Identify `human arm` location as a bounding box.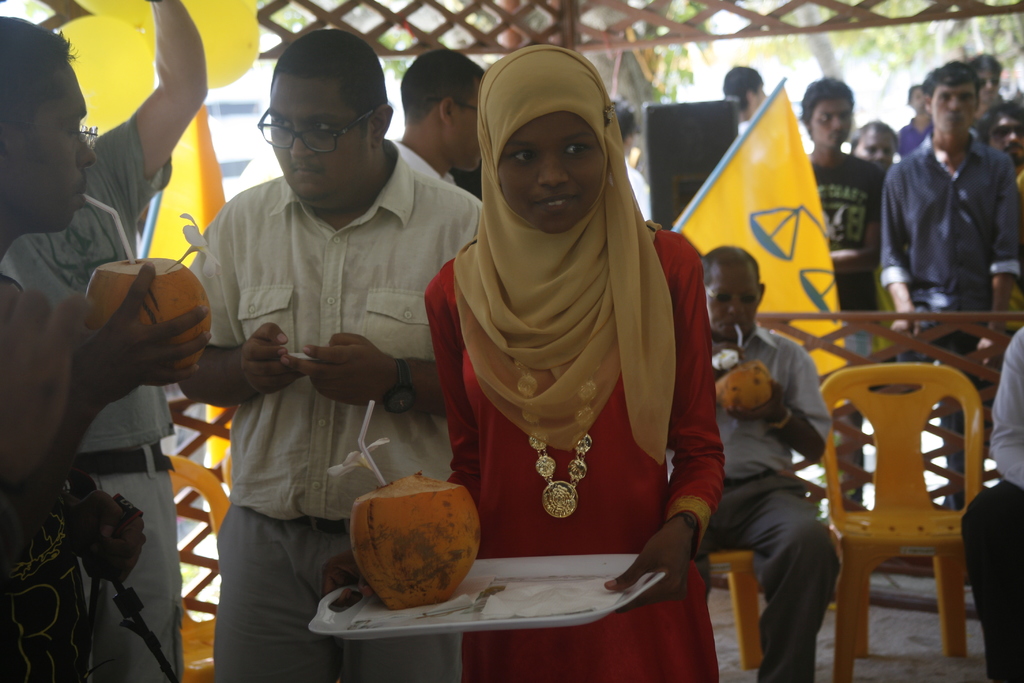
bbox(177, 240, 304, 408).
